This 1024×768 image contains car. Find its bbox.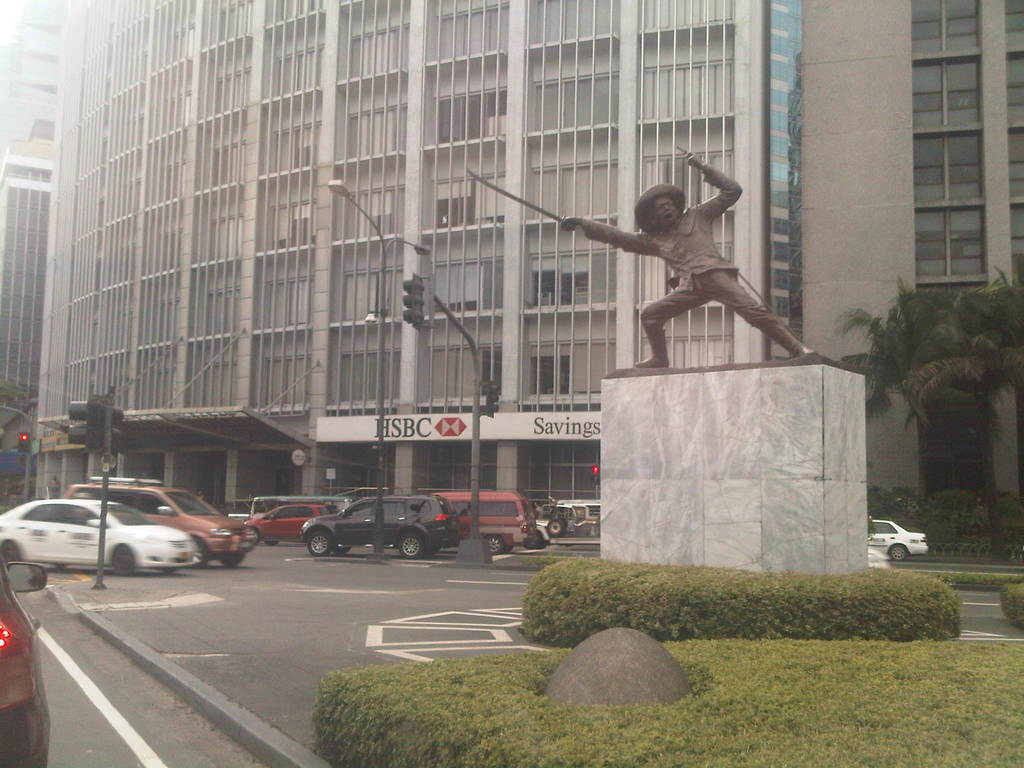
245:500:341:548.
